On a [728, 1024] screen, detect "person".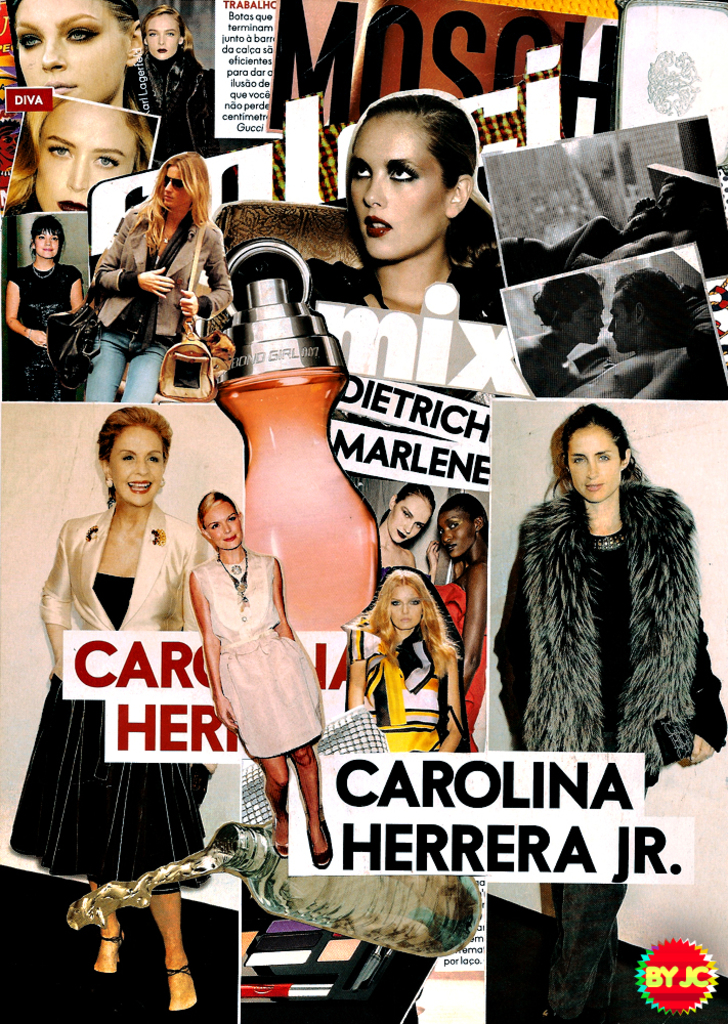
detection(342, 569, 463, 753).
